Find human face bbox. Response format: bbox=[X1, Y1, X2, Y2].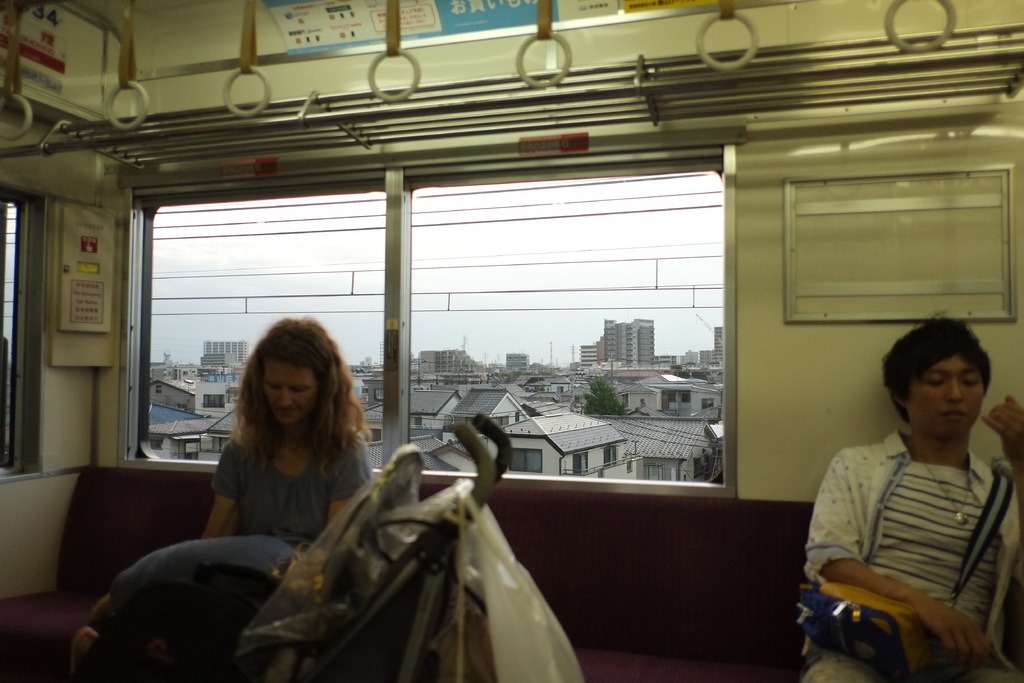
bbox=[908, 357, 982, 442].
